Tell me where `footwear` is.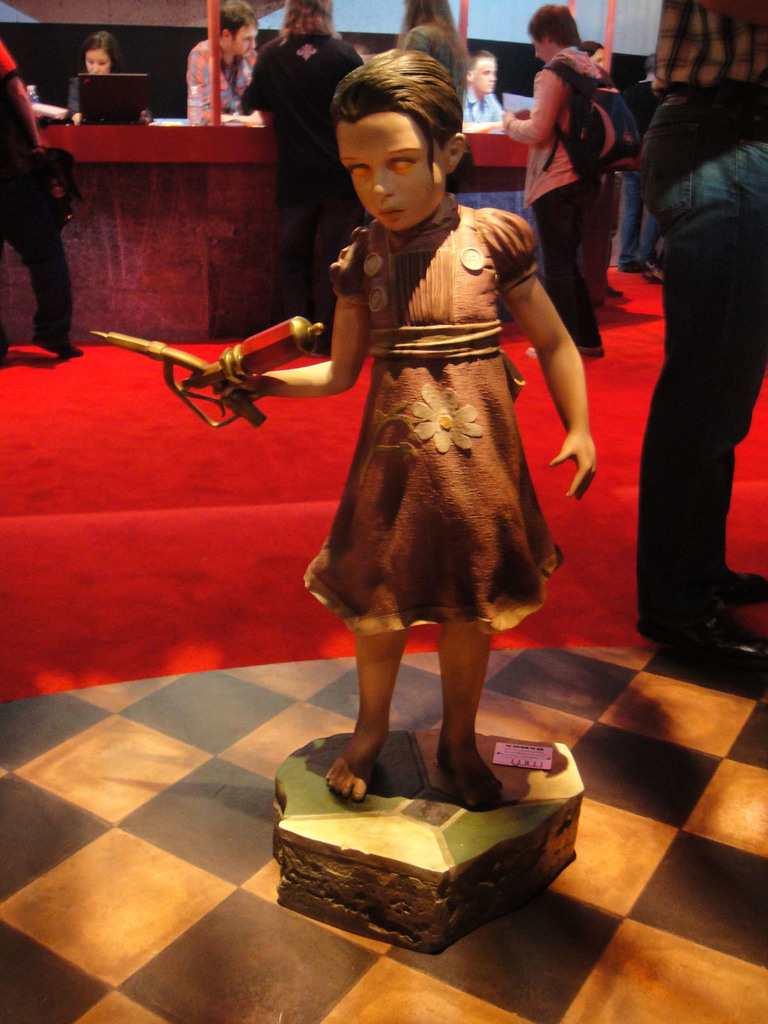
`footwear` is at 724 566 767 609.
